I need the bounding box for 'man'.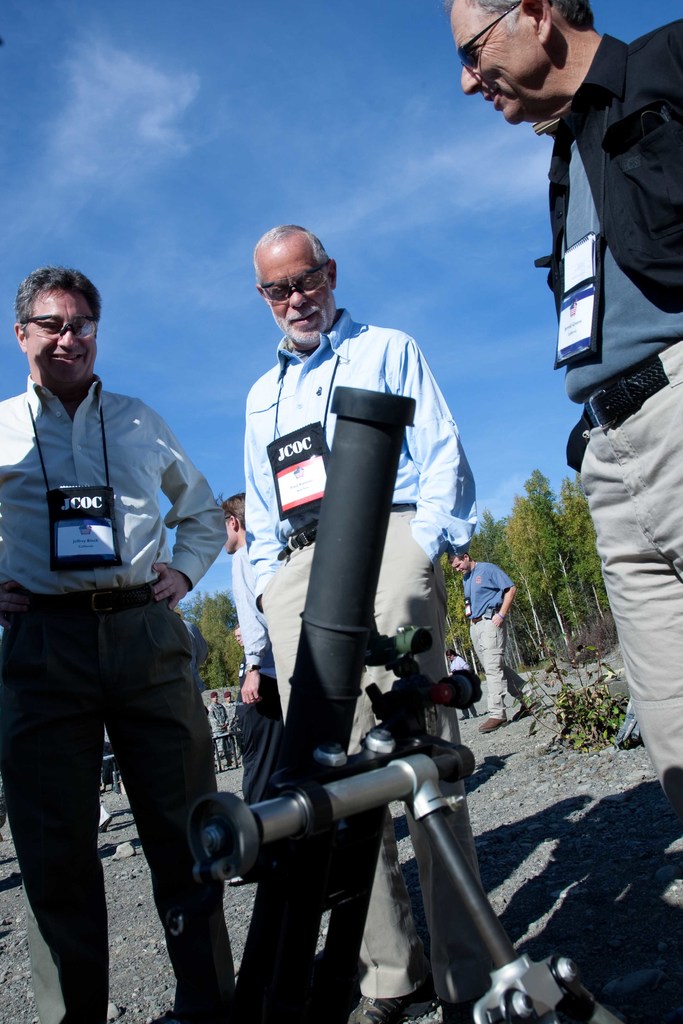
Here it is: {"left": 226, "top": 694, "right": 236, "bottom": 732}.
